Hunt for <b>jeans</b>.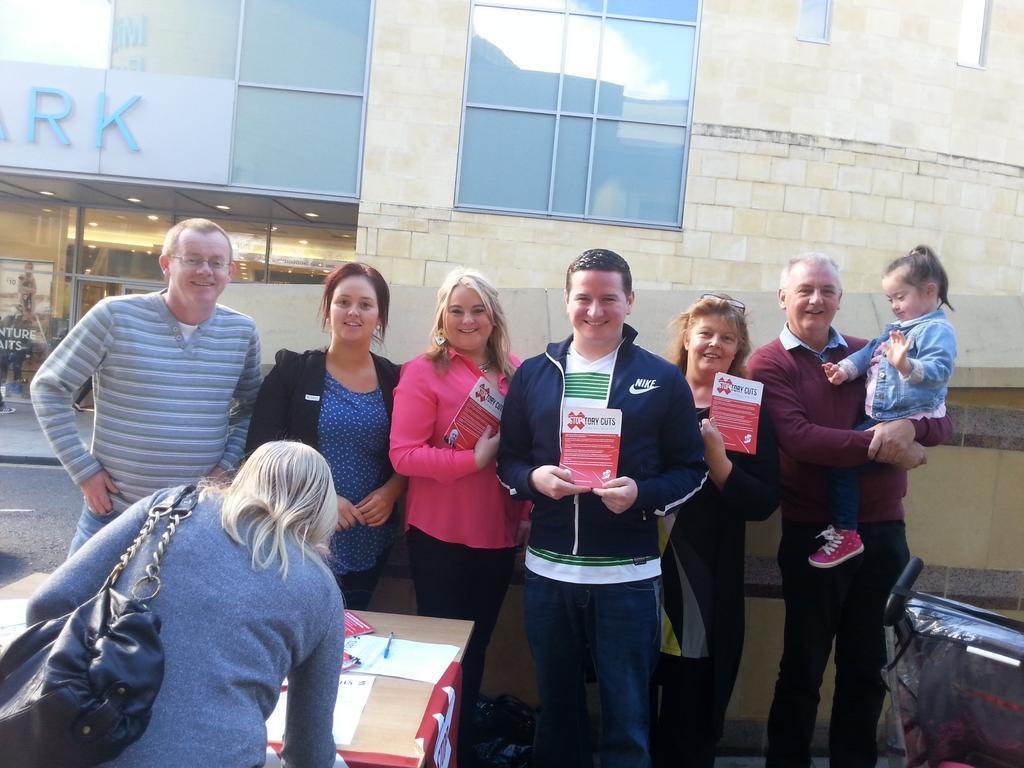
Hunted down at [509, 562, 684, 767].
